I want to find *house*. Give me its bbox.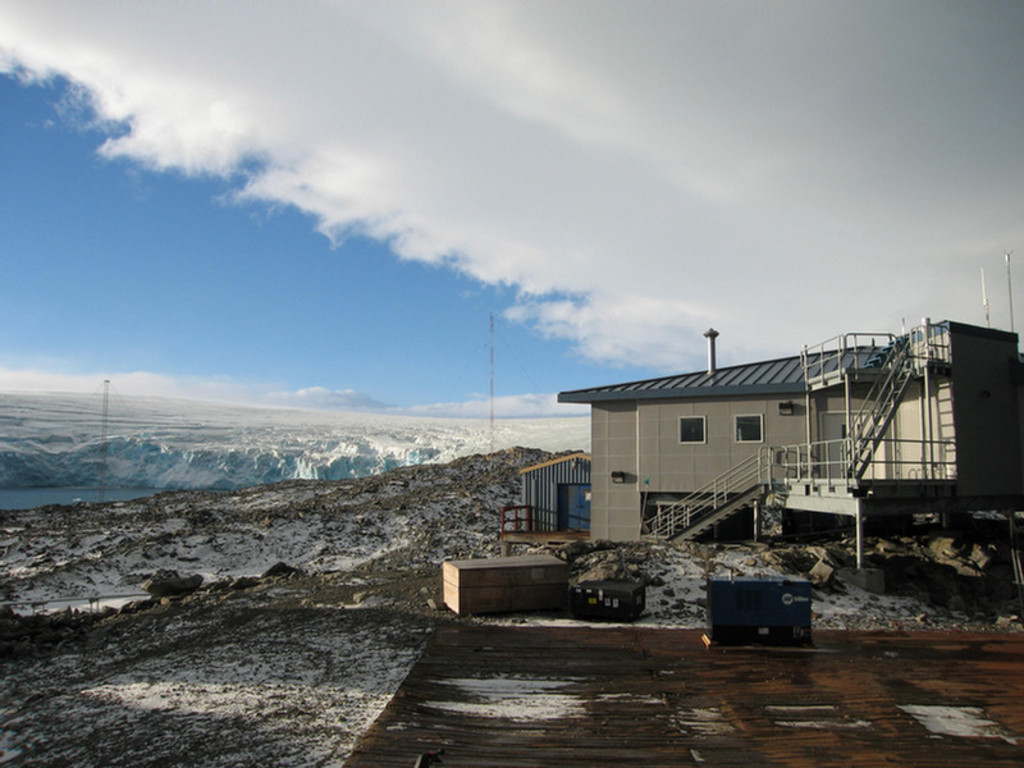
select_region(522, 324, 1023, 552).
